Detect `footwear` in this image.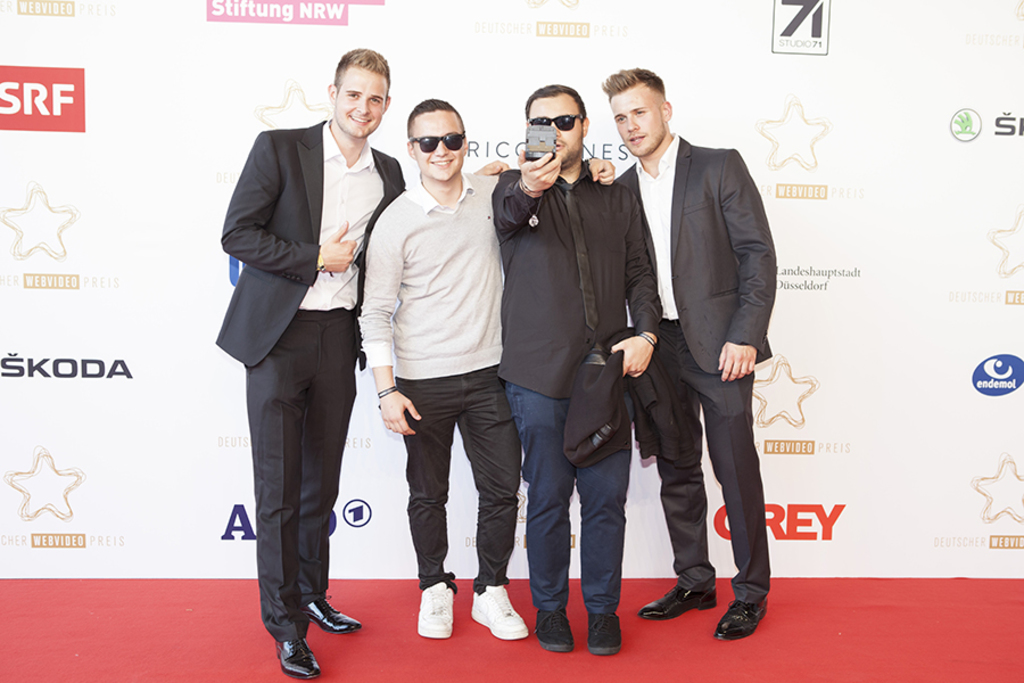
Detection: crop(713, 598, 766, 639).
